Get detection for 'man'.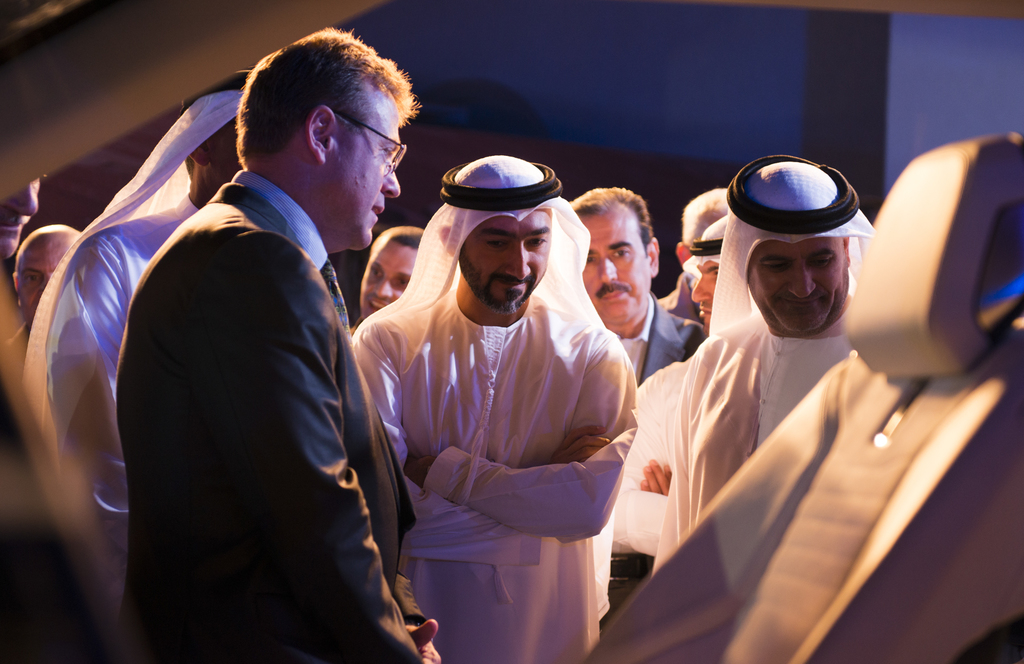
Detection: BBox(0, 158, 47, 273).
